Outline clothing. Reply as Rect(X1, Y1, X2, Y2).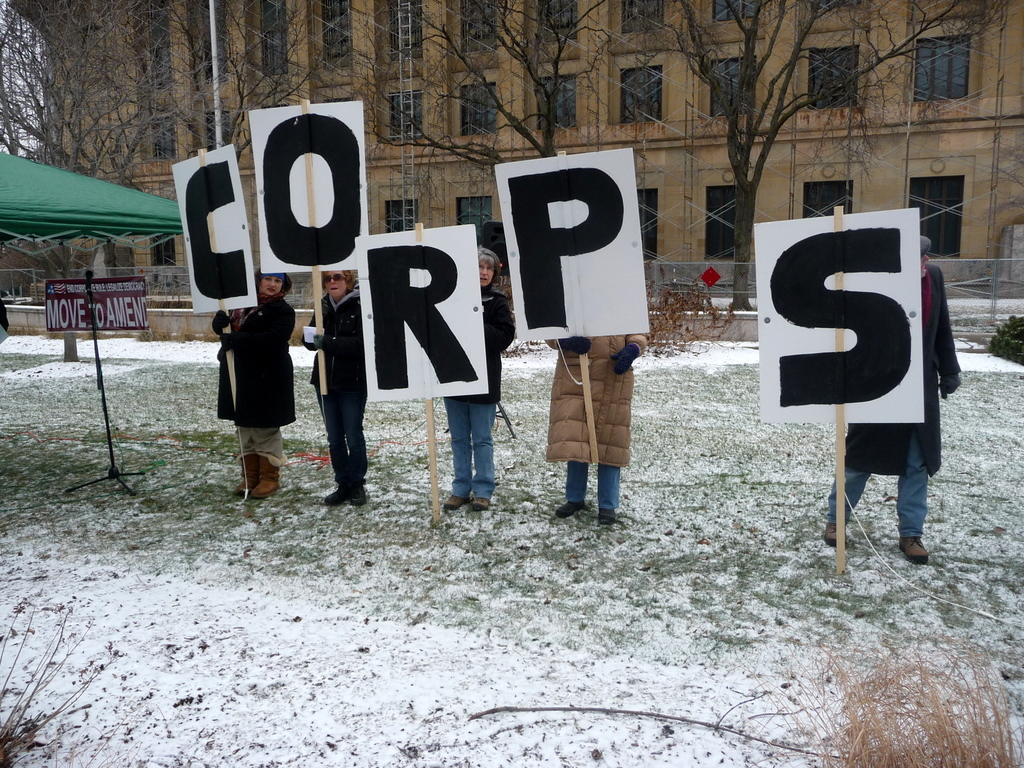
Rect(442, 284, 516, 500).
